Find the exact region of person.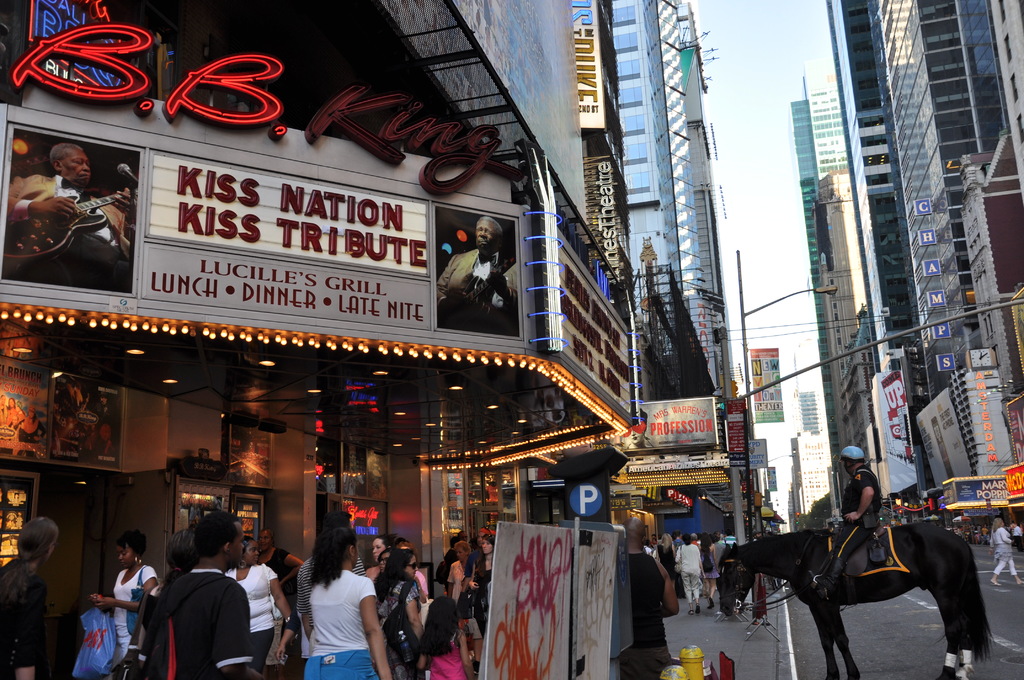
Exact region: [left=619, top=519, right=679, bottom=679].
